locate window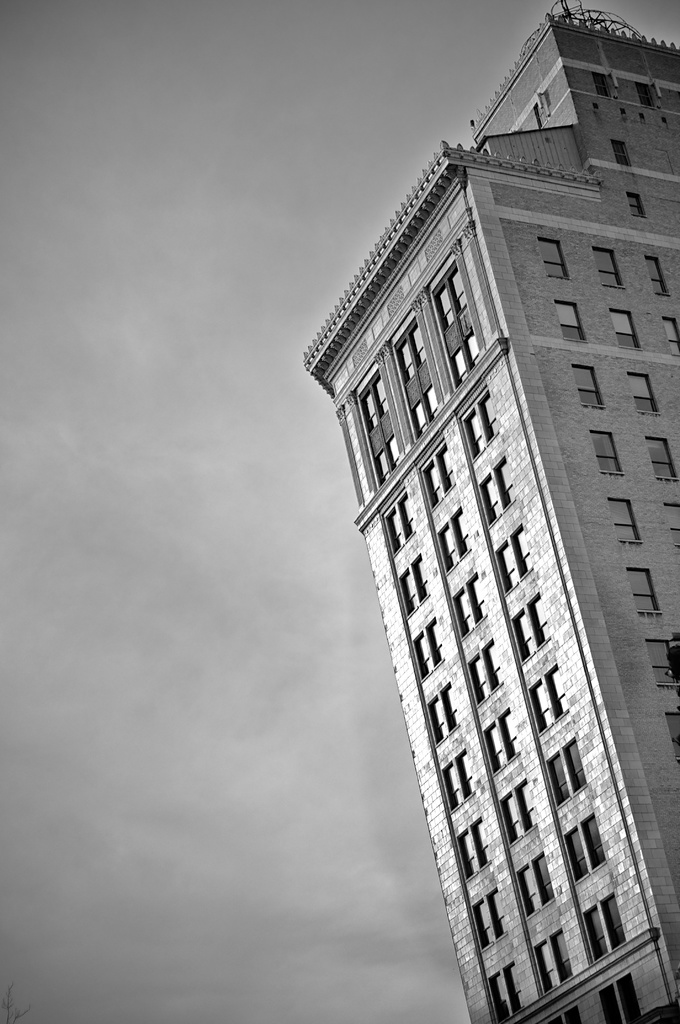
644/258/668/301
